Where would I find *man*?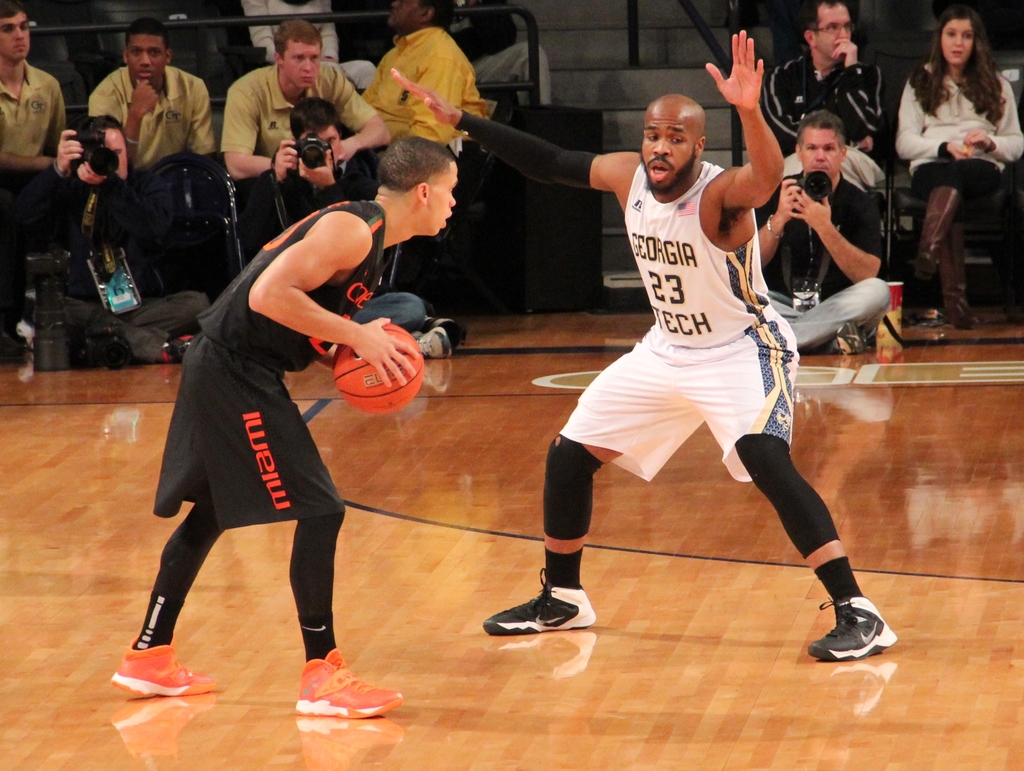
At left=391, top=30, right=899, bottom=663.
